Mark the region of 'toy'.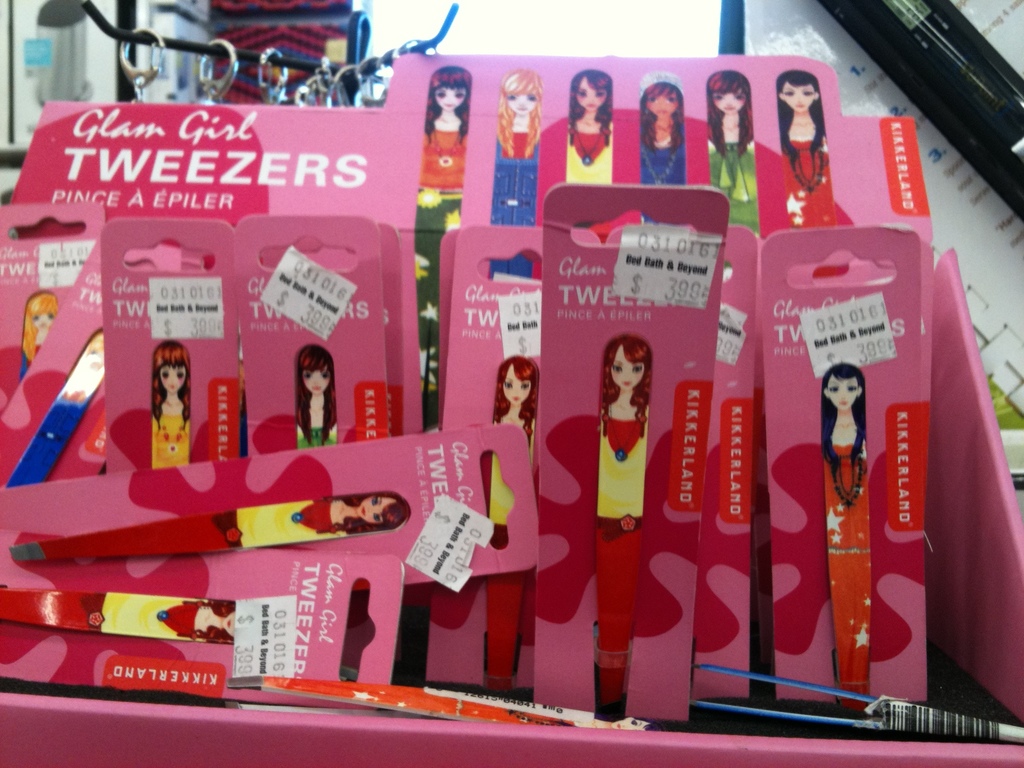
Region: <bbox>153, 341, 189, 470</bbox>.
